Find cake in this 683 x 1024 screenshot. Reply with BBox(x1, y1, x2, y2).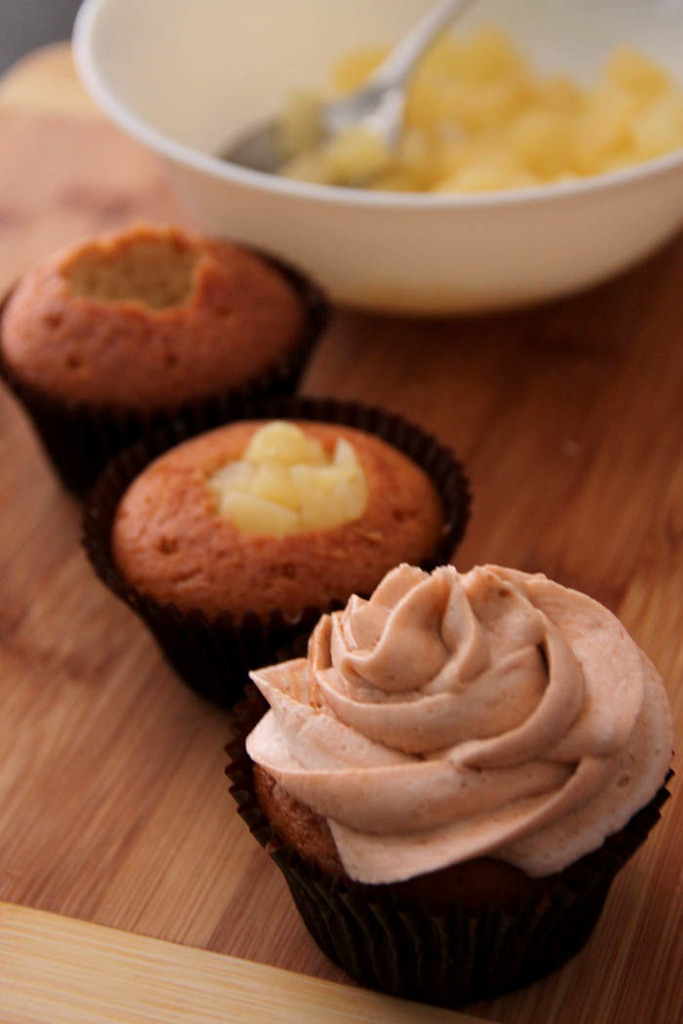
BBox(236, 568, 672, 1002).
